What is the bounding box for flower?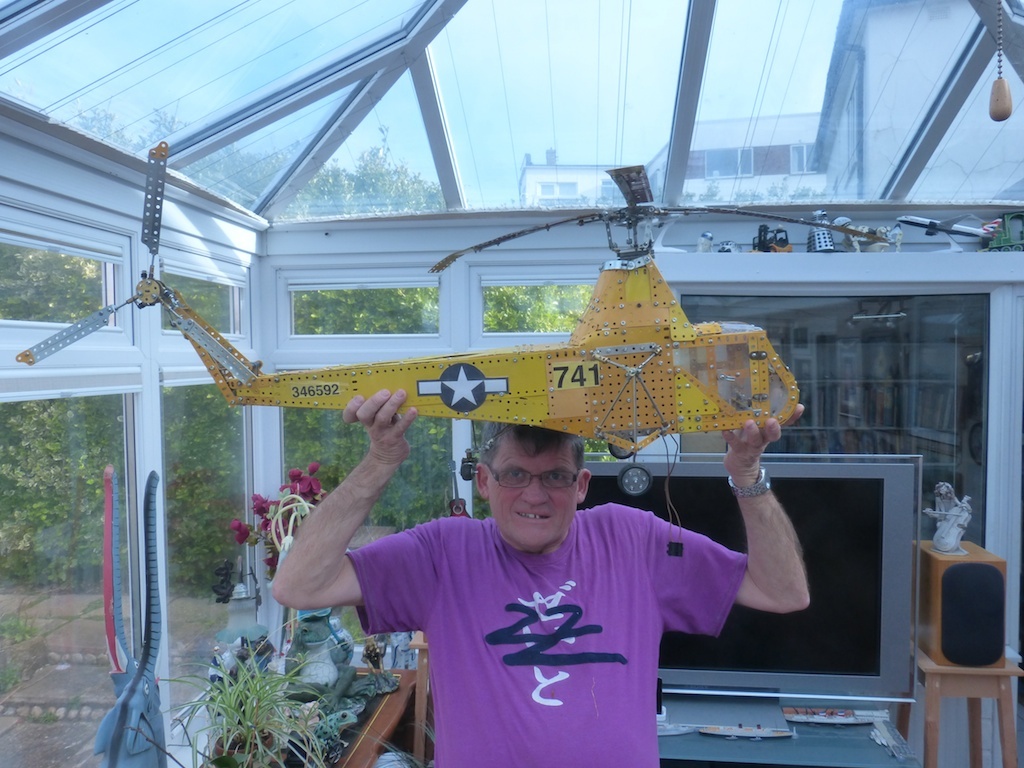
x1=234, y1=526, x2=253, y2=548.
